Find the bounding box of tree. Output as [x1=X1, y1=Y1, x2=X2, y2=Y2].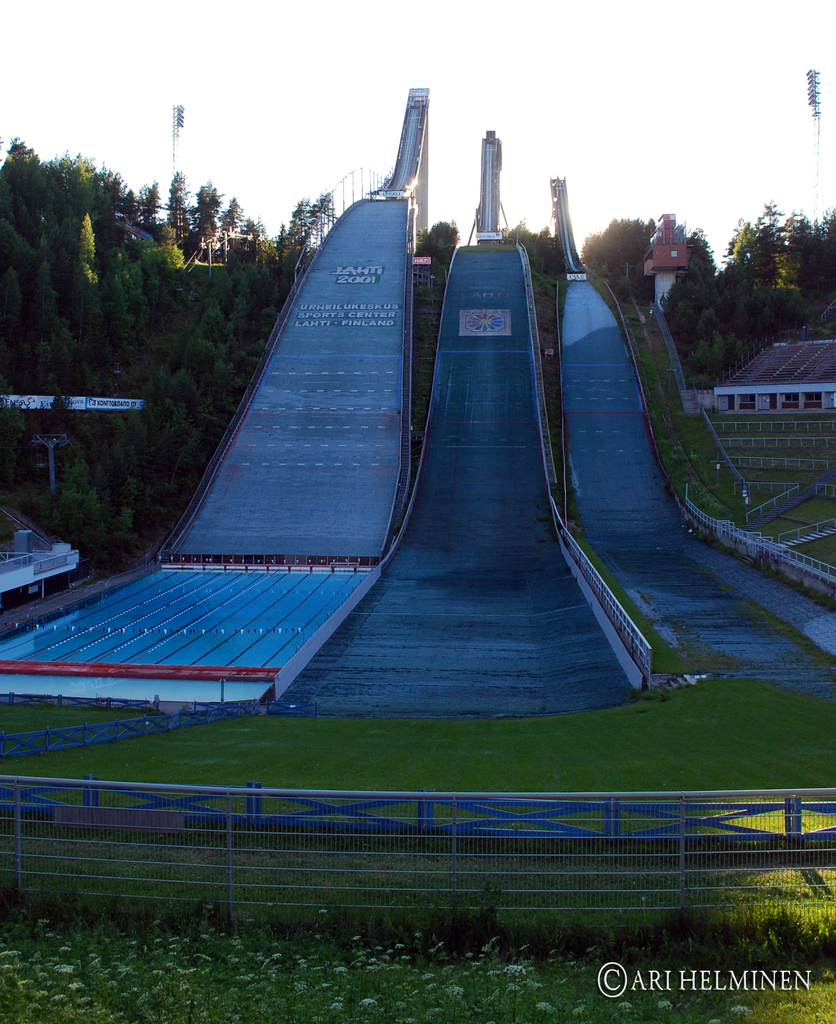
[x1=502, y1=212, x2=539, y2=271].
